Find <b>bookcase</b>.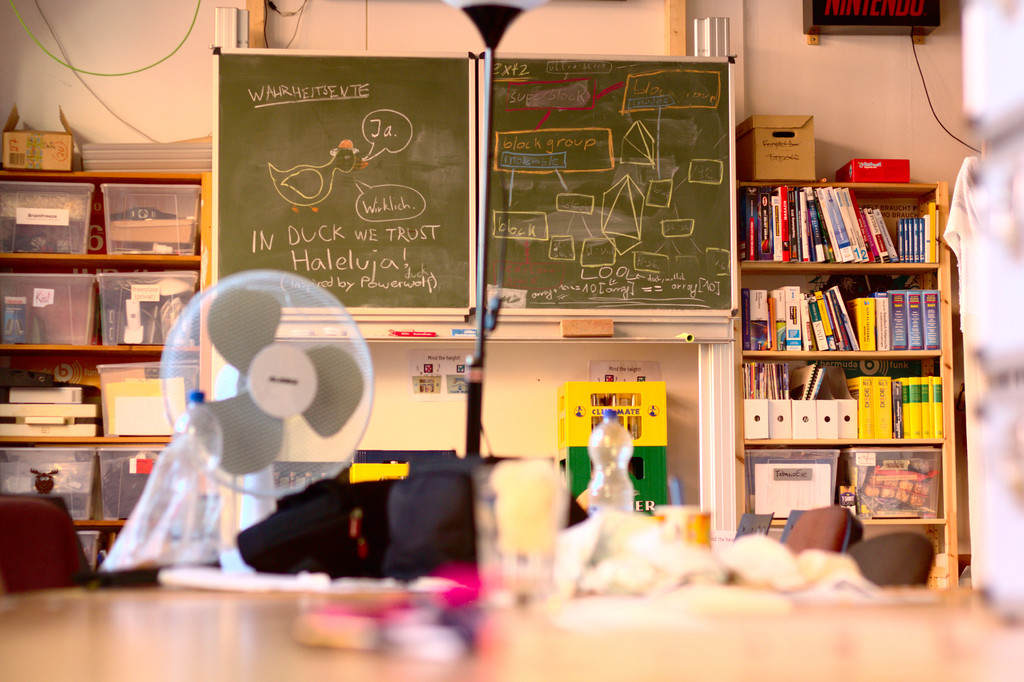
select_region(722, 147, 974, 530).
